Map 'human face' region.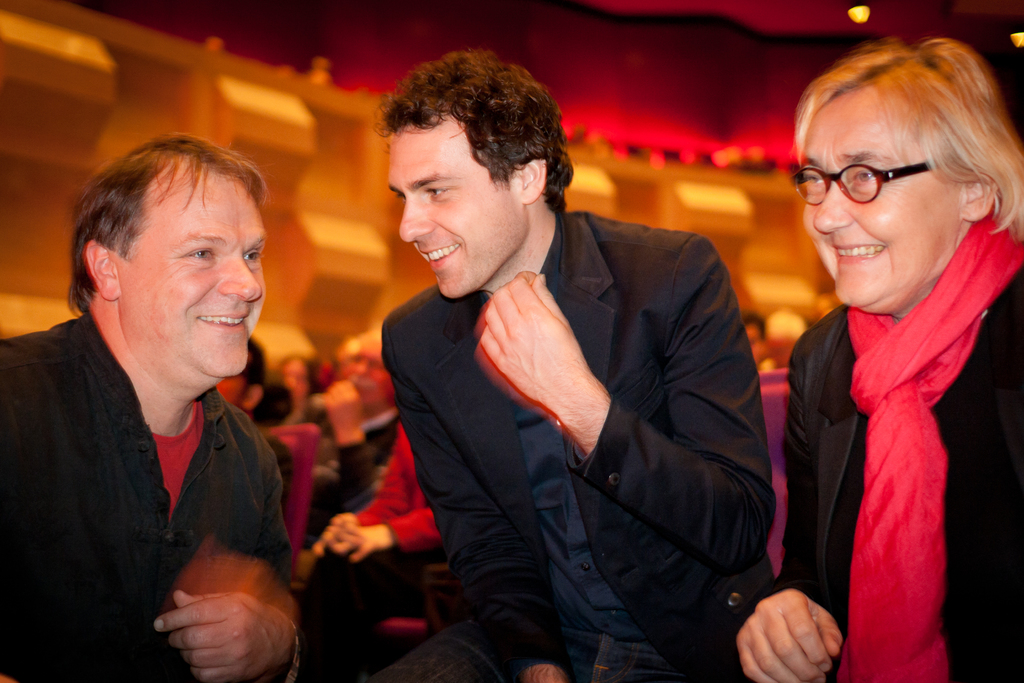
Mapped to [122, 176, 270, 375].
